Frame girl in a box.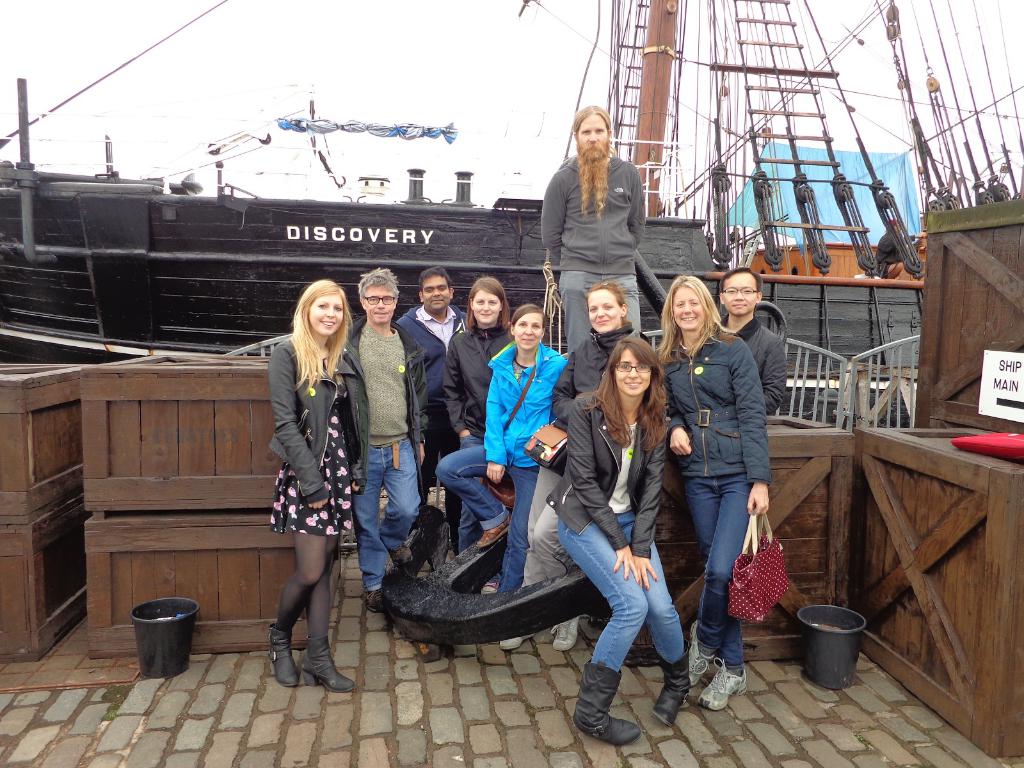
select_region(532, 343, 691, 747).
